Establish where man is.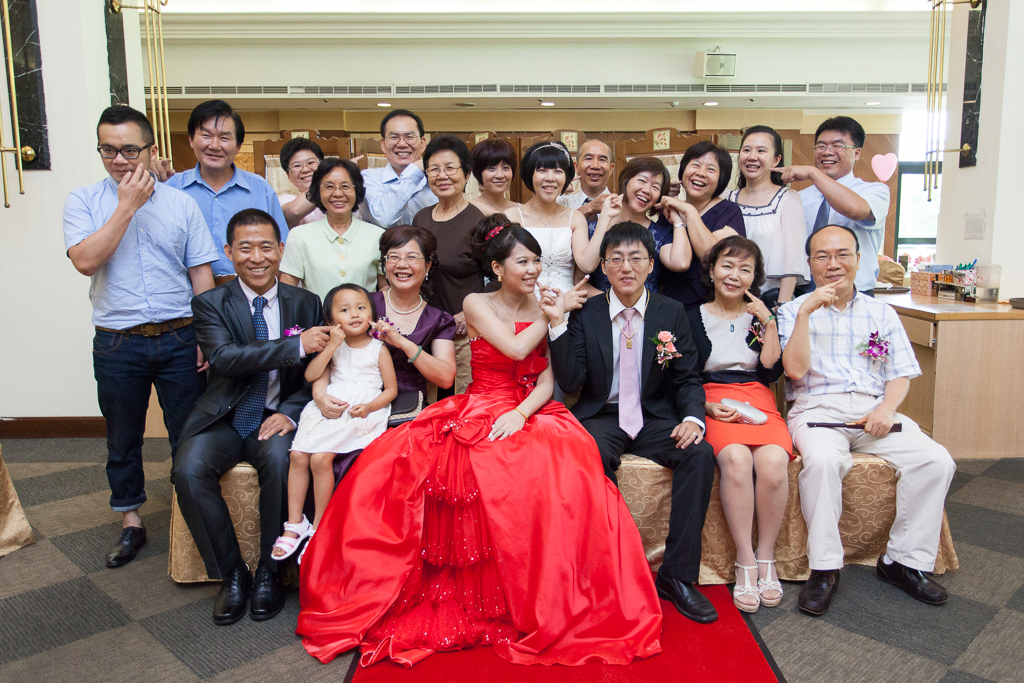
Established at (left=764, top=120, right=883, bottom=294).
